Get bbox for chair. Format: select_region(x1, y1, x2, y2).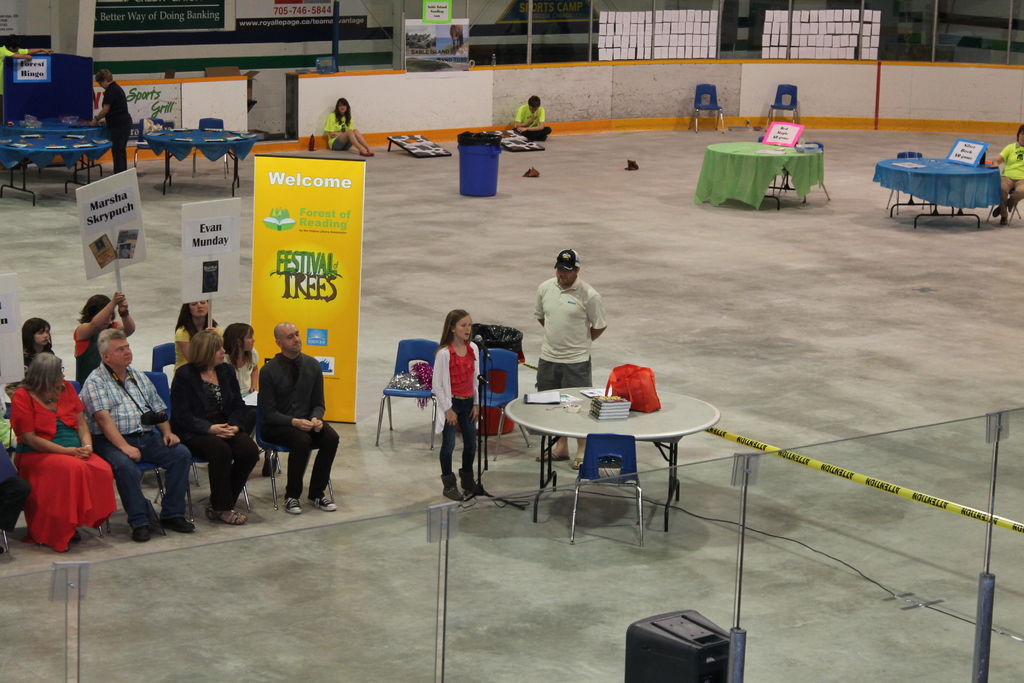
select_region(75, 383, 113, 540).
